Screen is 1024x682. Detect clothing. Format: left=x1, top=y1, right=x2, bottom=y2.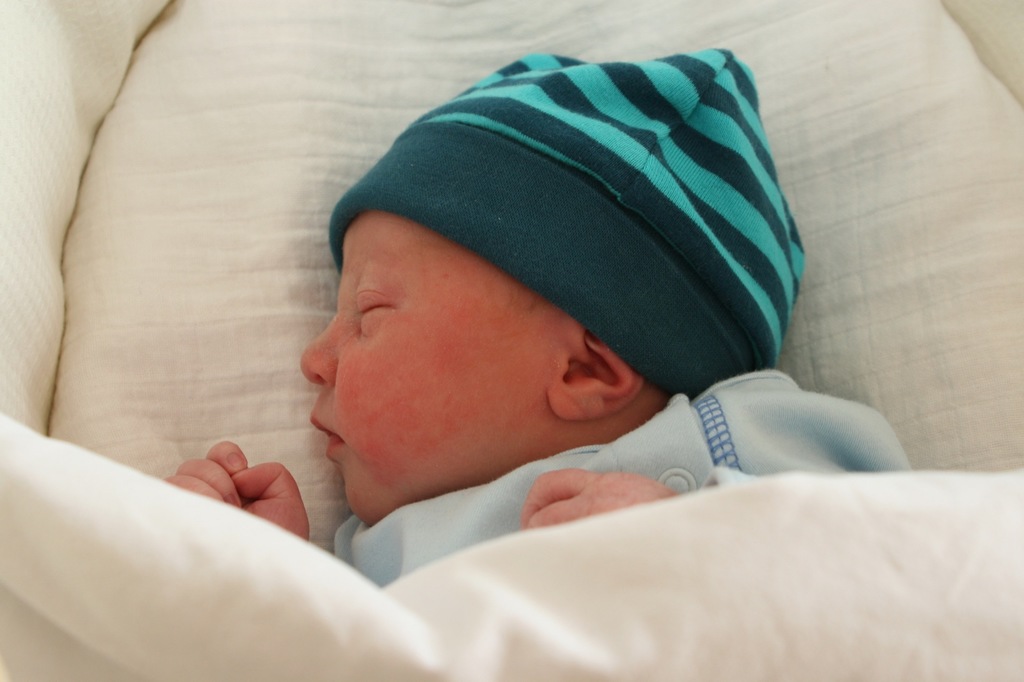
left=332, top=372, right=915, bottom=587.
